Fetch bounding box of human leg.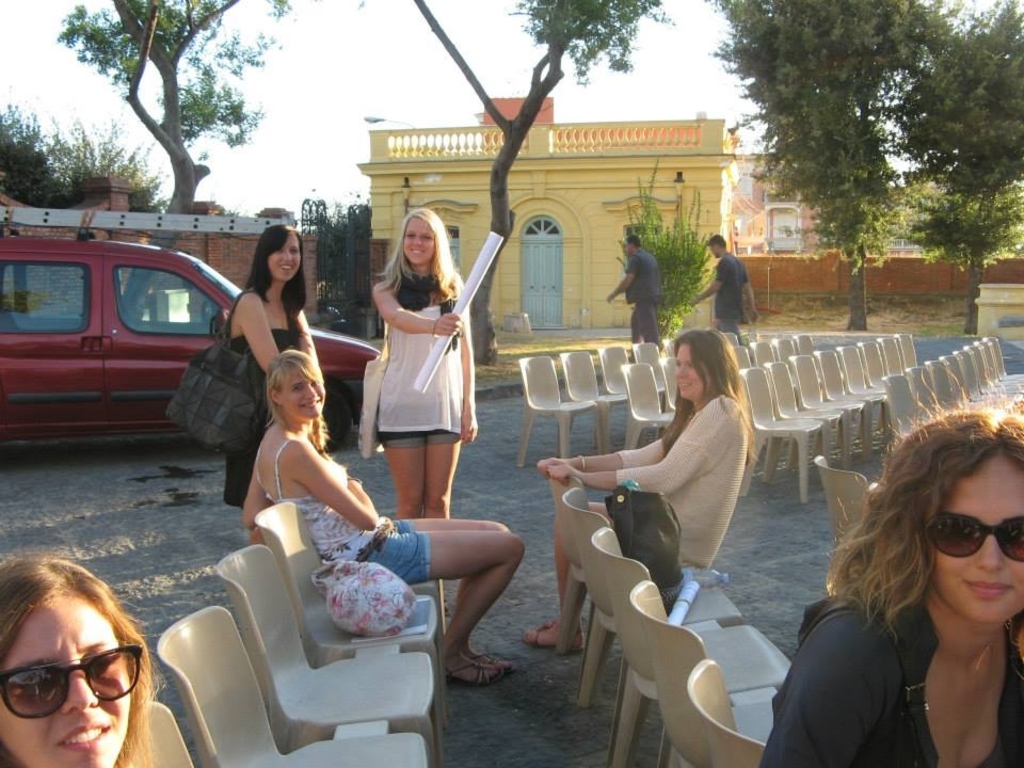
Bbox: bbox=(394, 512, 521, 668).
